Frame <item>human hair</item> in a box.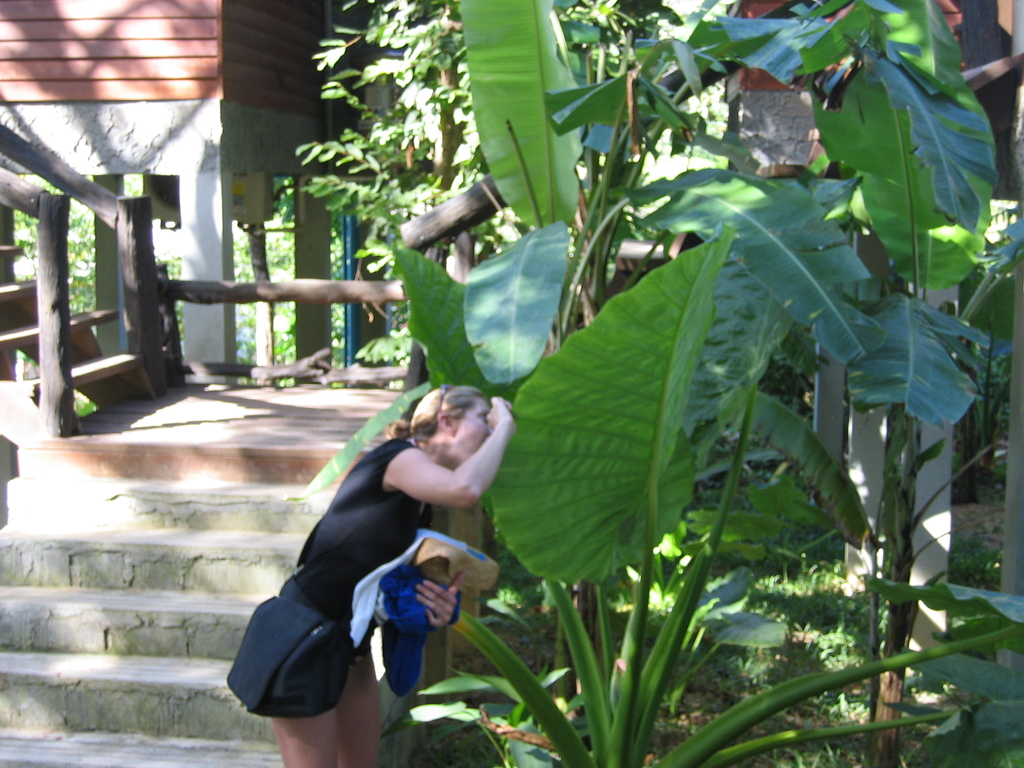
<region>380, 375, 481, 442</region>.
